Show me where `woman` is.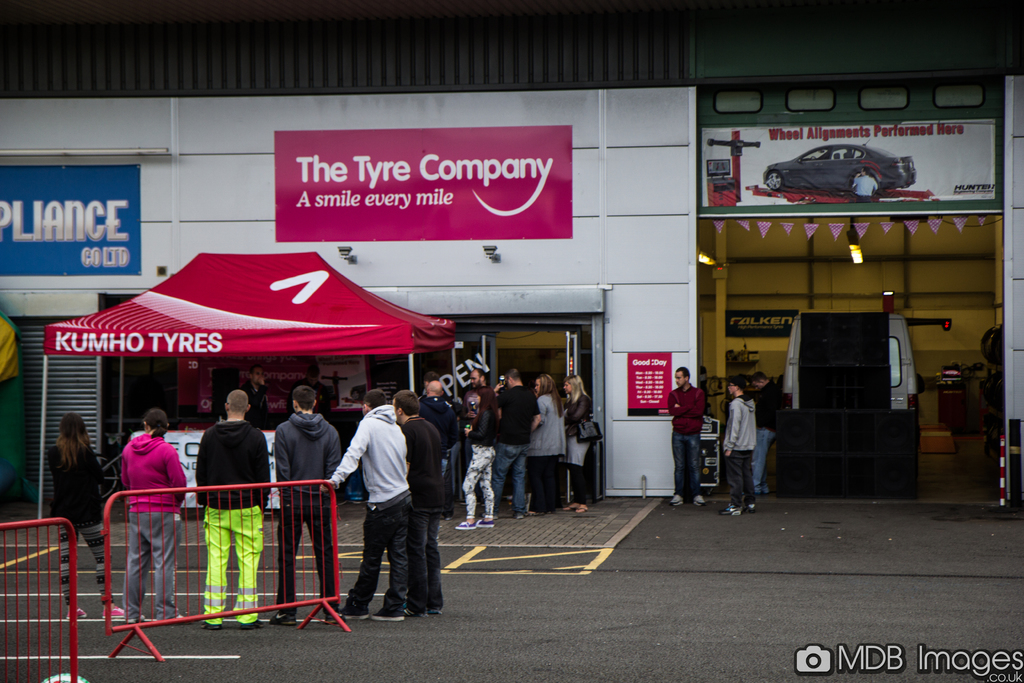
`woman` is at box=[58, 413, 125, 622].
